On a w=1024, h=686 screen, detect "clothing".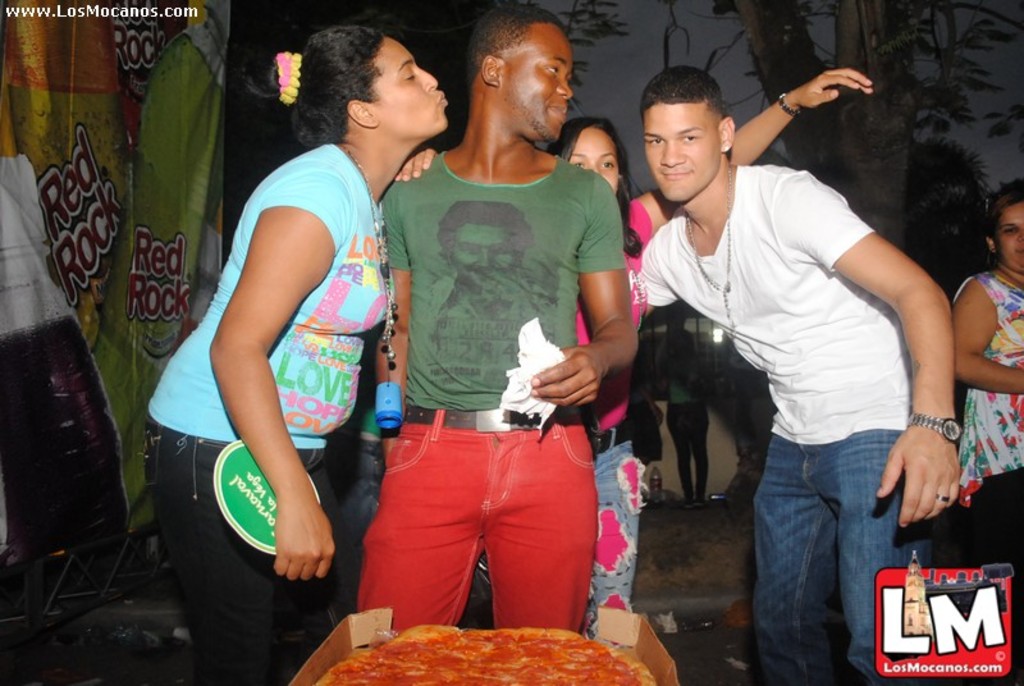
l=0, t=156, r=129, b=628.
